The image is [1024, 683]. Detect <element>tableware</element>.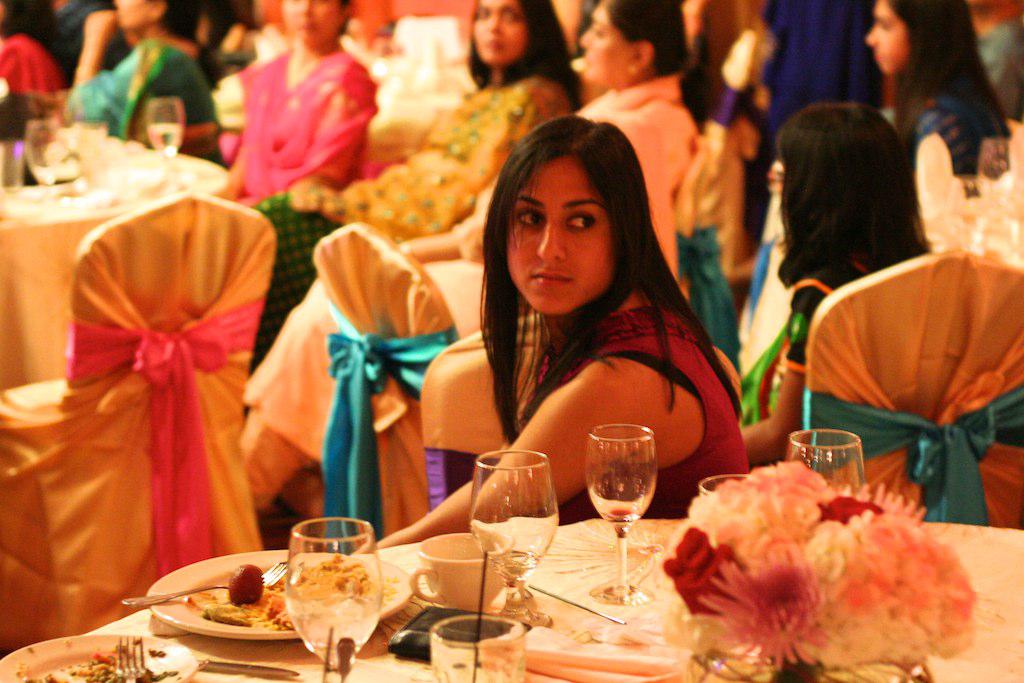
Detection: box=[700, 470, 744, 497].
